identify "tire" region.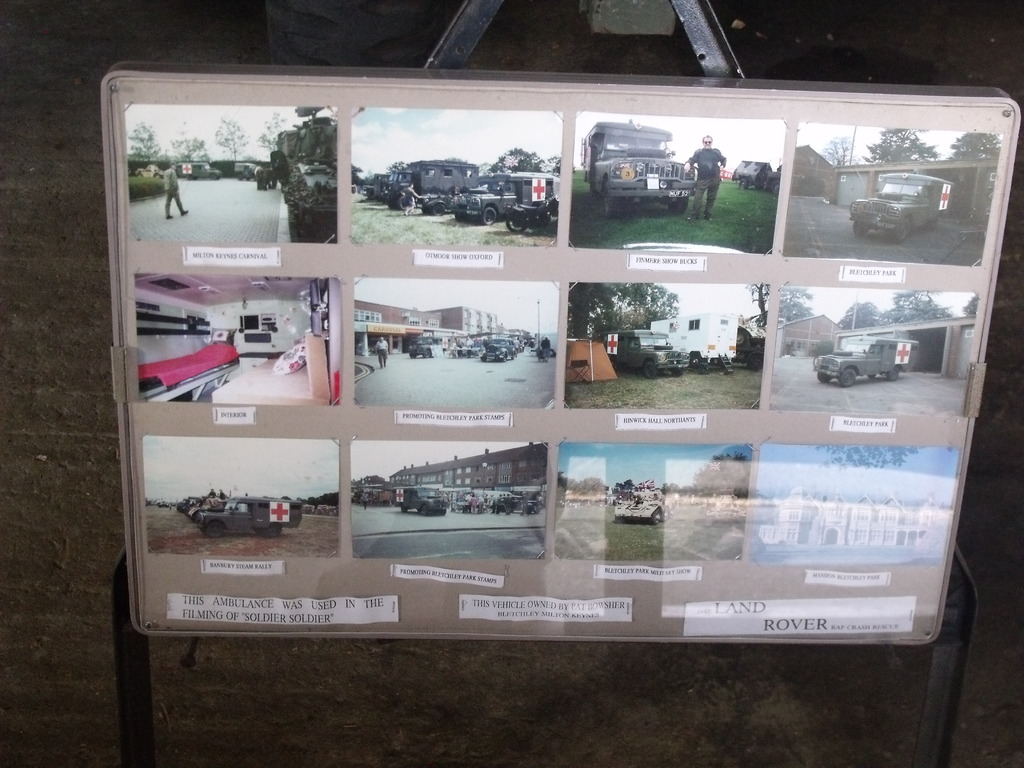
Region: 669,196,689,211.
